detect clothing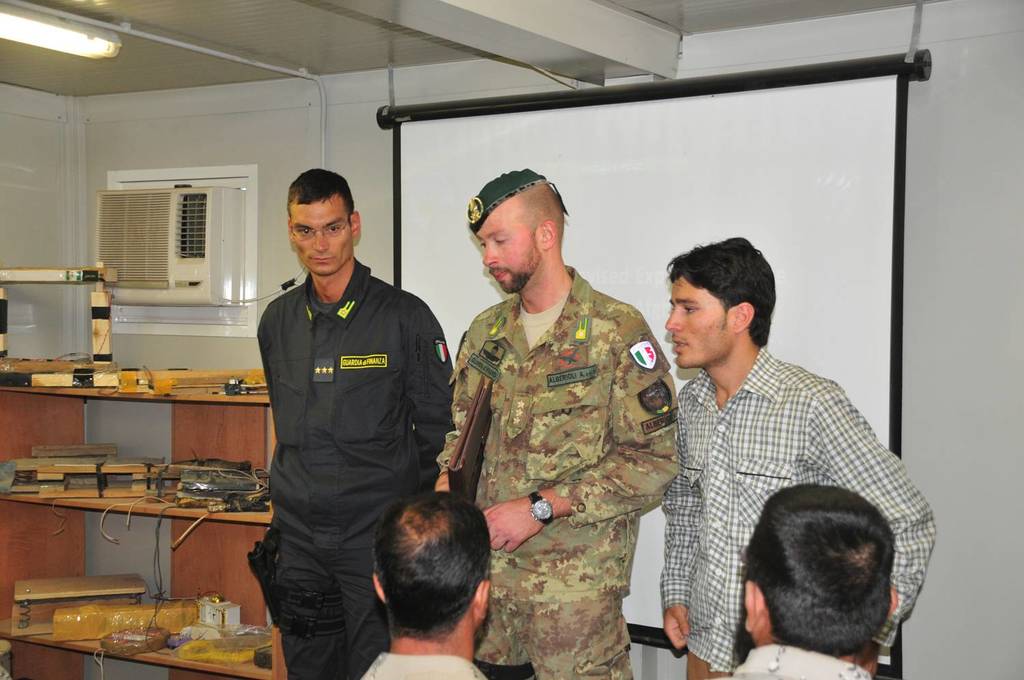
left=231, top=210, right=454, bottom=645
